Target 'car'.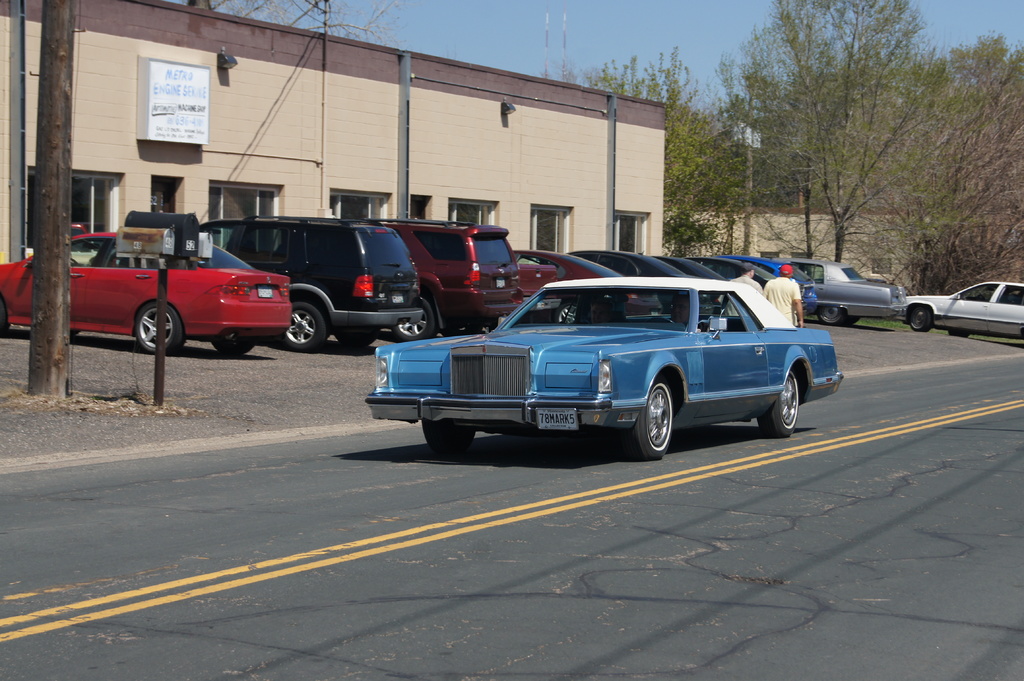
Target region: select_region(380, 252, 833, 477).
